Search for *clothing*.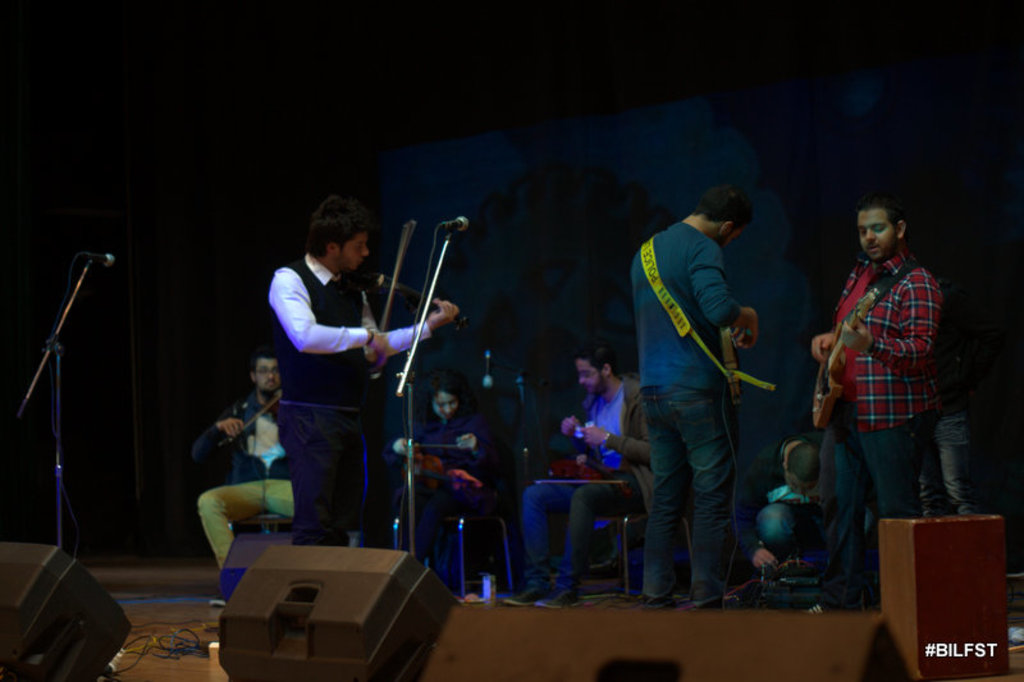
Found at <box>524,375,655,583</box>.
